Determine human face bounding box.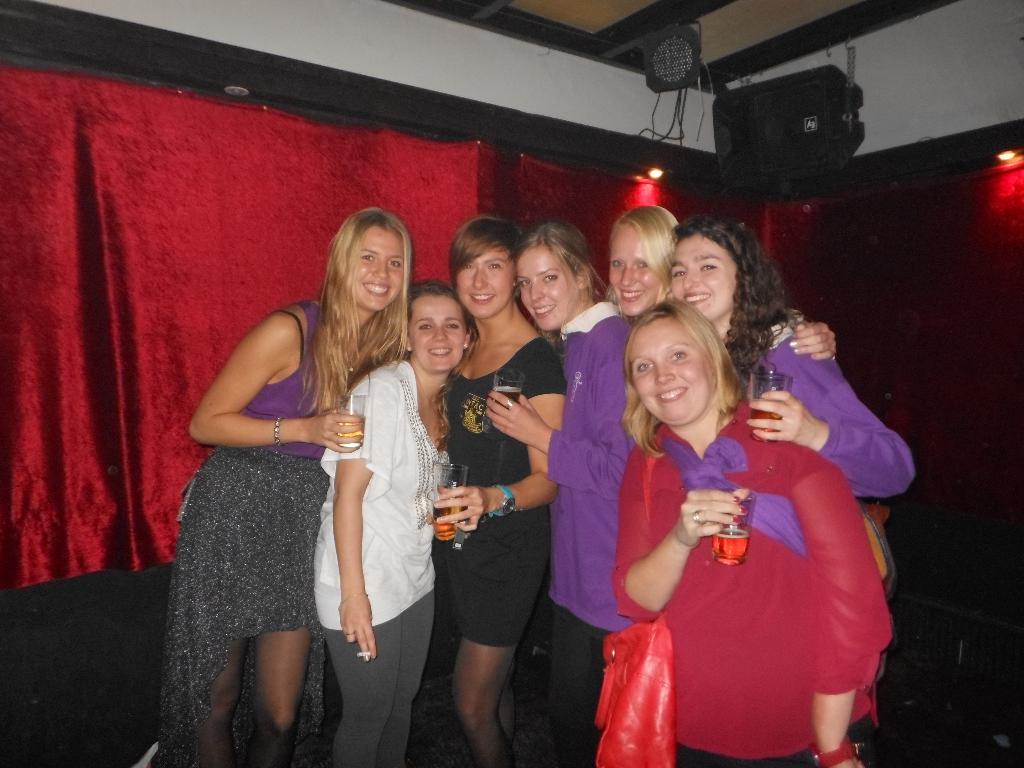
Determined: select_region(457, 247, 509, 315).
